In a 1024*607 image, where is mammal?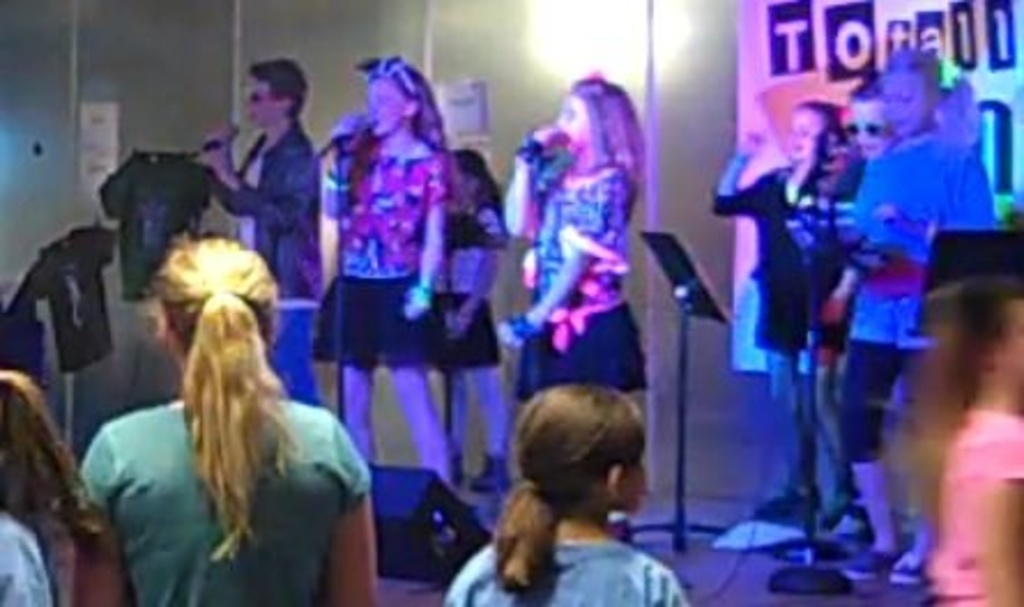
437/375/693/605.
